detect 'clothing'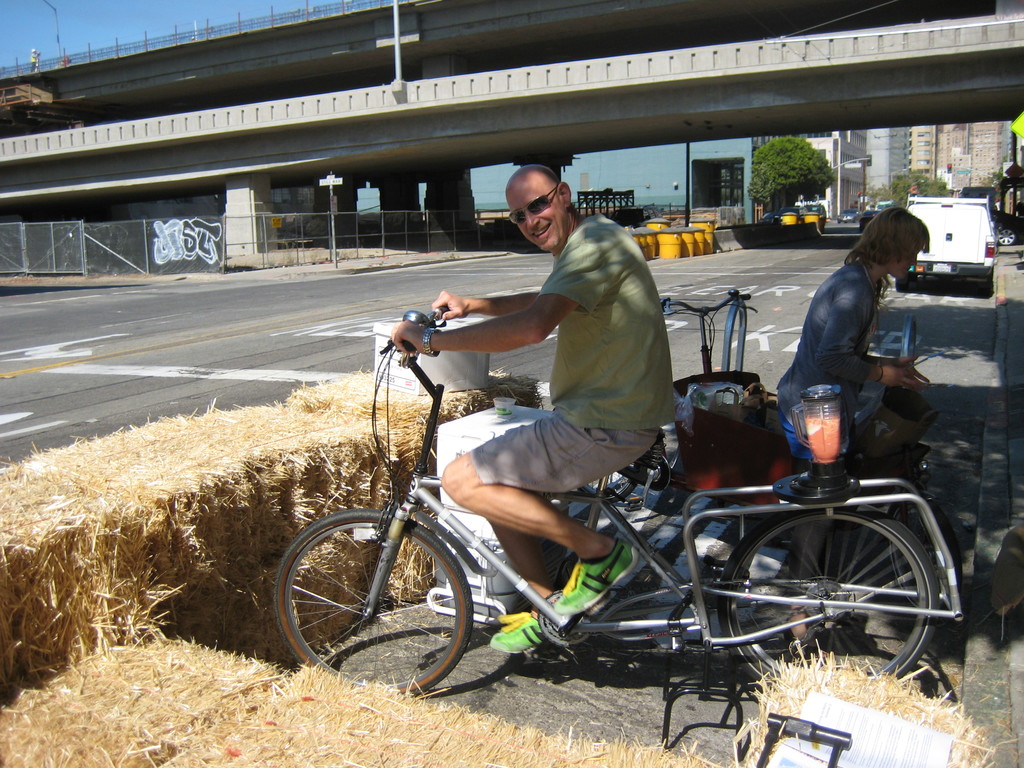
rect(436, 174, 684, 541)
